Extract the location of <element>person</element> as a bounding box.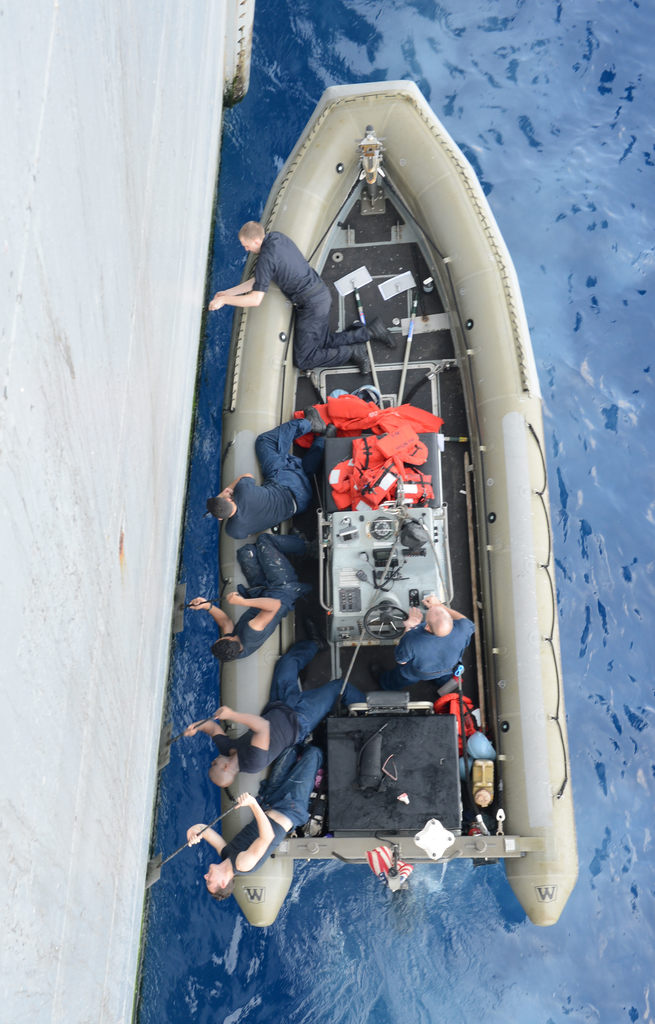
bbox(175, 742, 333, 905).
